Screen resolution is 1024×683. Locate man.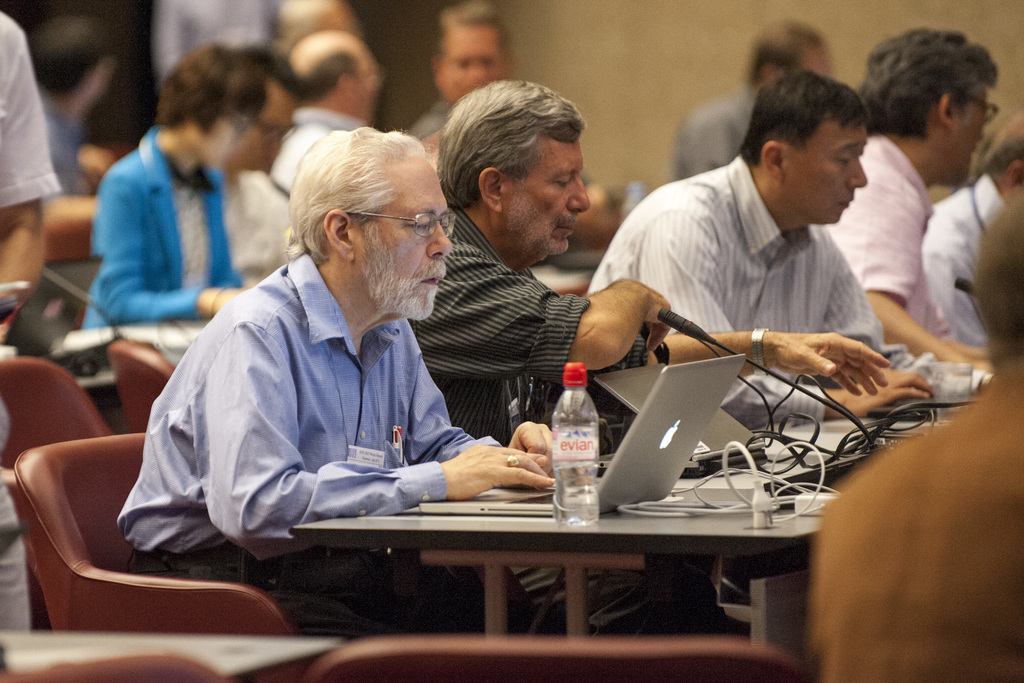
{"left": 804, "top": 181, "right": 1023, "bottom": 682}.
